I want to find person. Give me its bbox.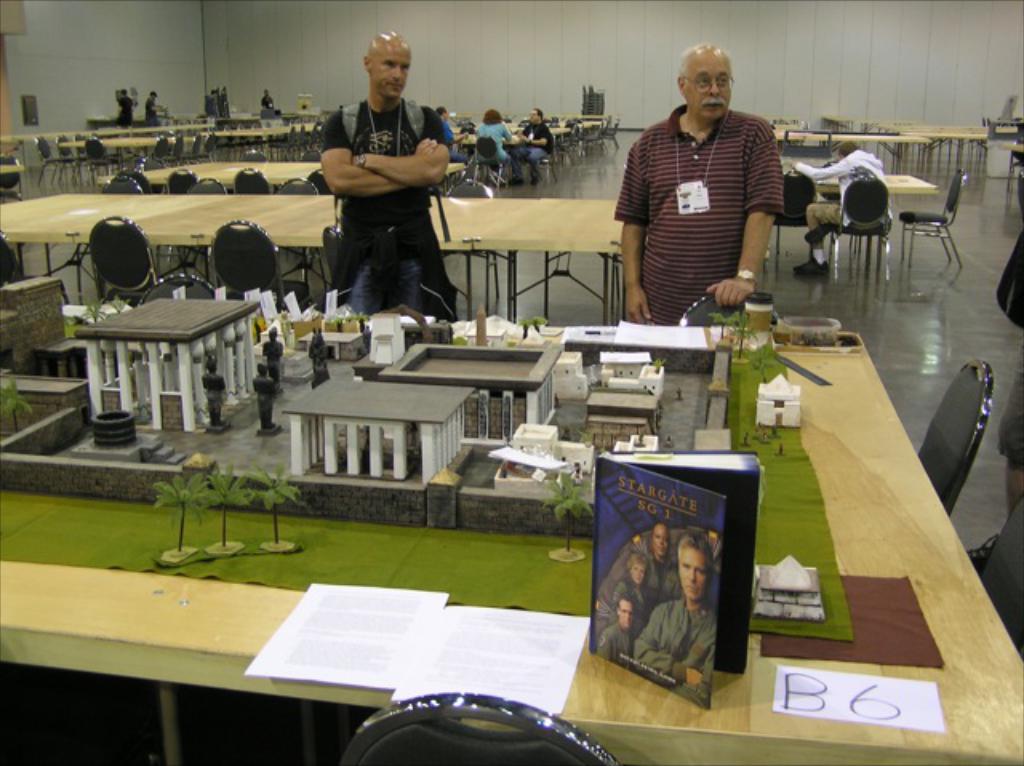
(left=613, top=37, right=789, bottom=318).
